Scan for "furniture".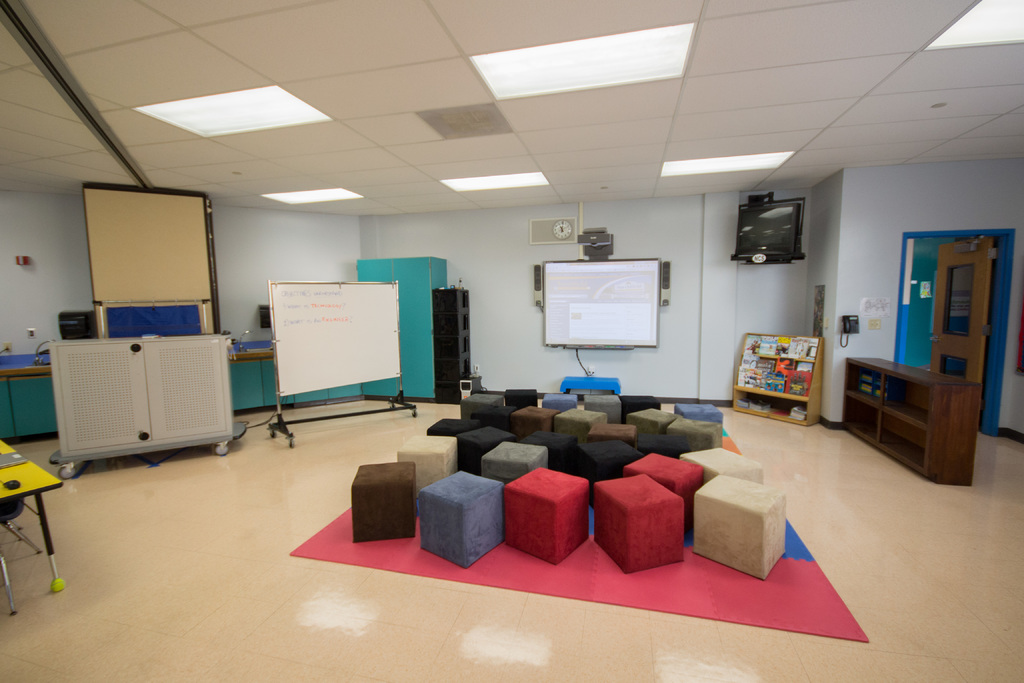
Scan result: rect(730, 332, 826, 428).
